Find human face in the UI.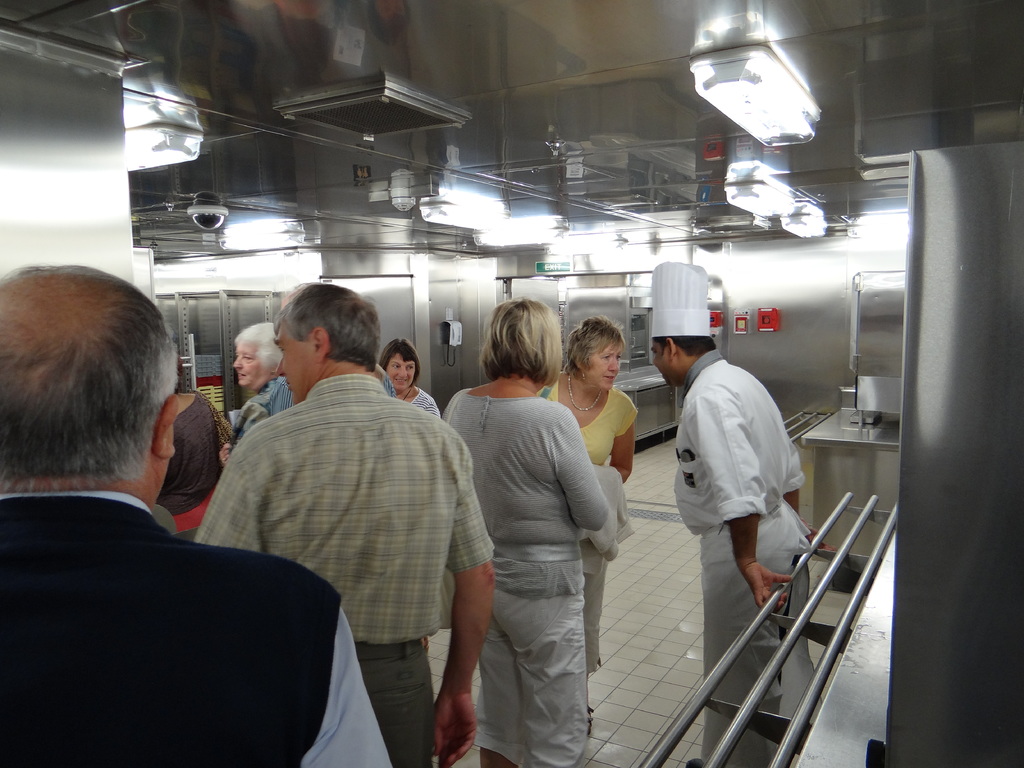
UI element at x1=649, y1=337, x2=670, y2=386.
